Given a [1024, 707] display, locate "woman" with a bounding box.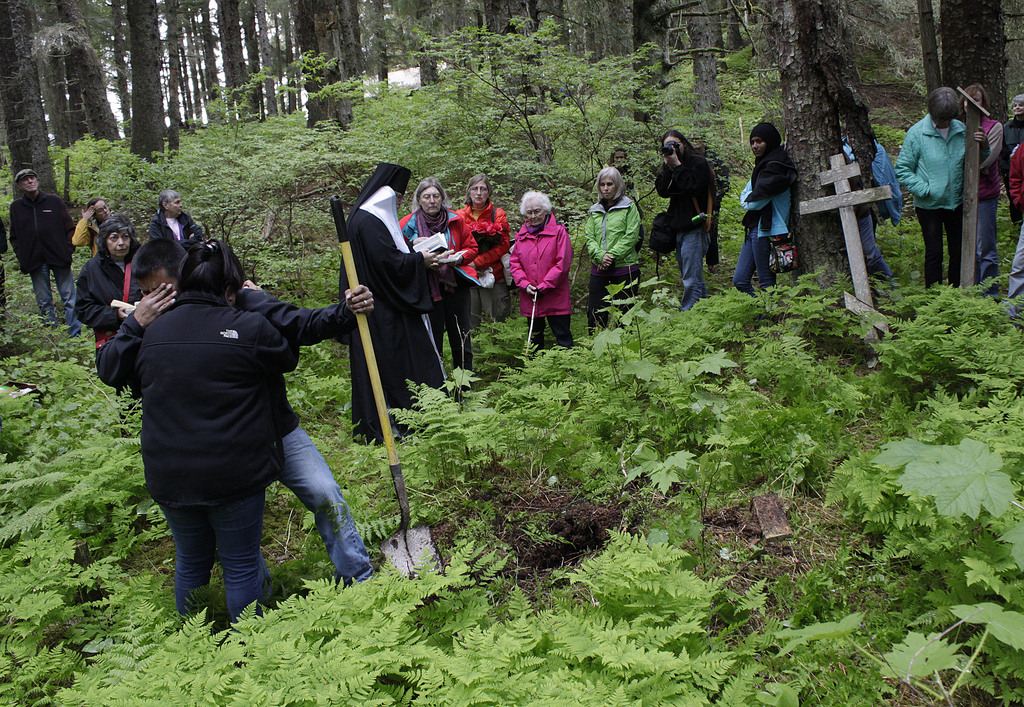
Located: 841,106,904,279.
